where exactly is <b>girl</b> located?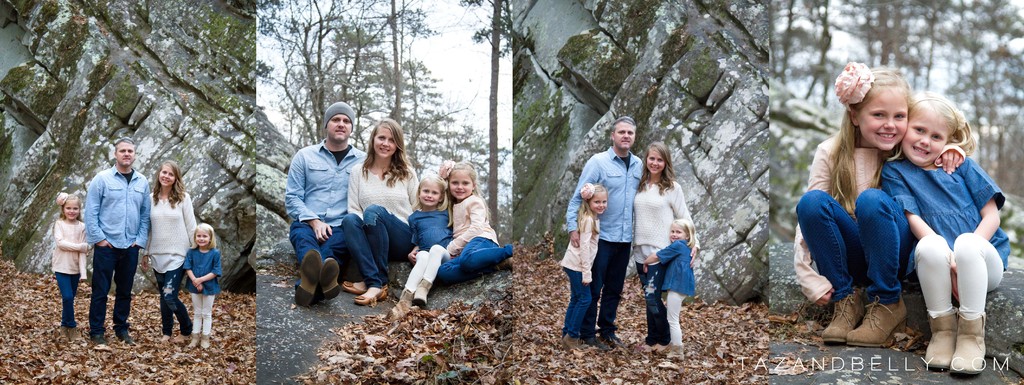
Its bounding box is {"left": 401, "top": 172, "right": 454, "bottom": 308}.
